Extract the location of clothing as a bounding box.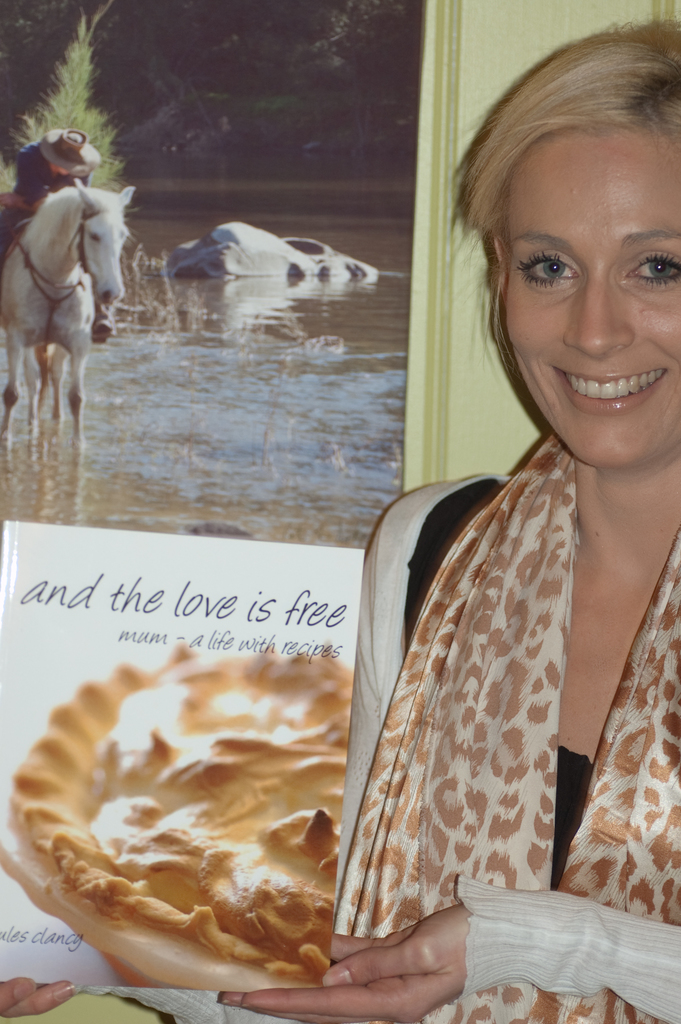
1/139/118/326.
